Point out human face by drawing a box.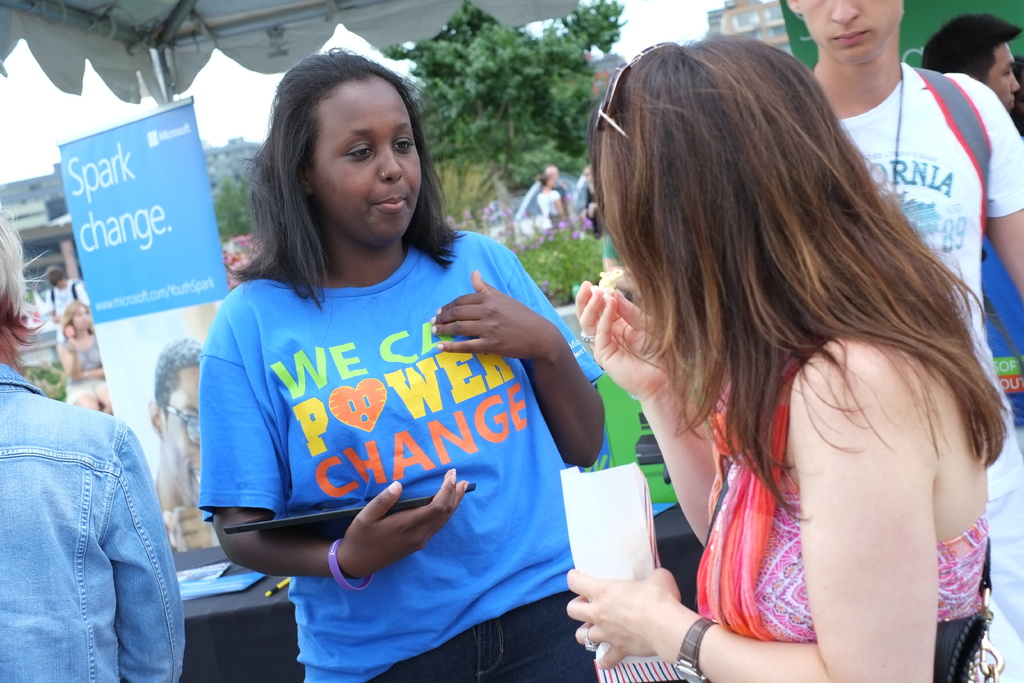
crop(990, 37, 1023, 117).
